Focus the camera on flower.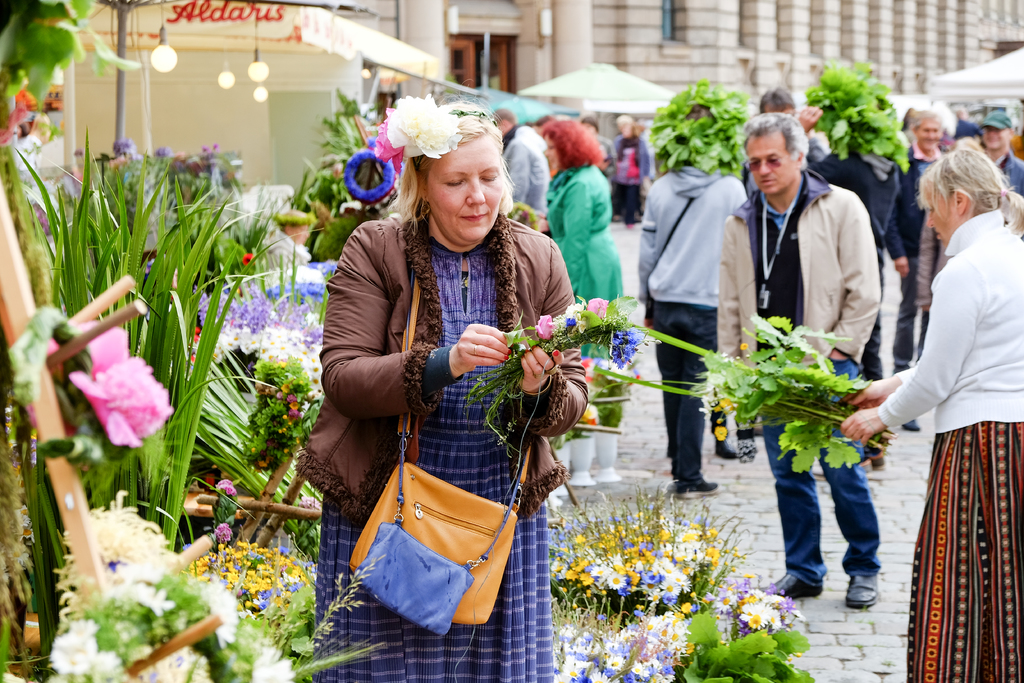
Focus region: <bbox>612, 331, 645, 374</bbox>.
